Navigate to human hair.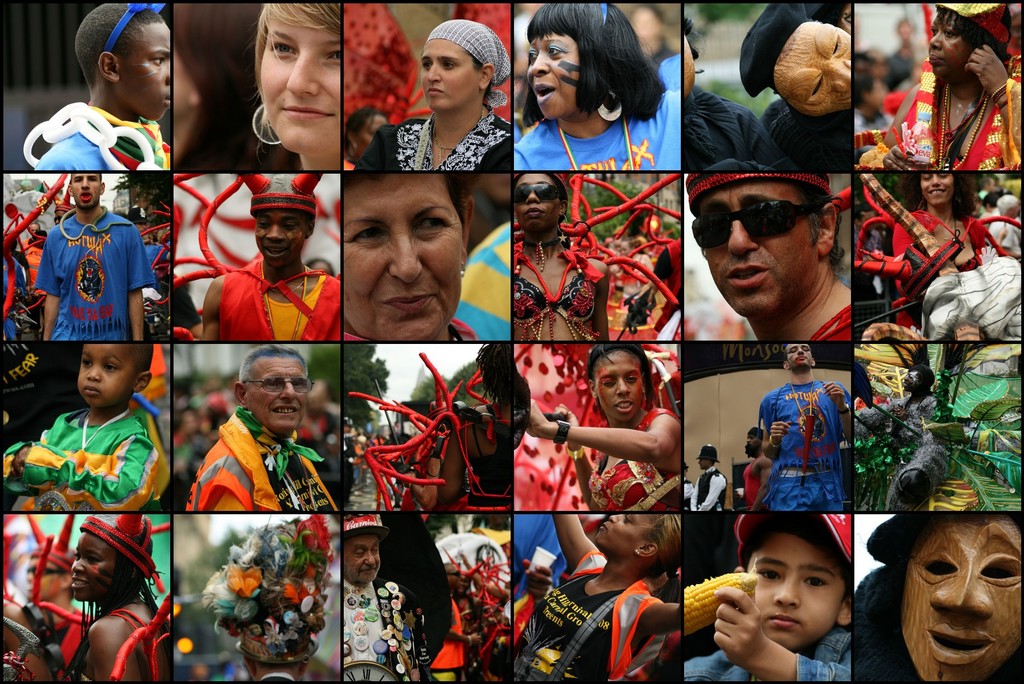
Navigation target: bbox=(75, 4, 165, 91).
